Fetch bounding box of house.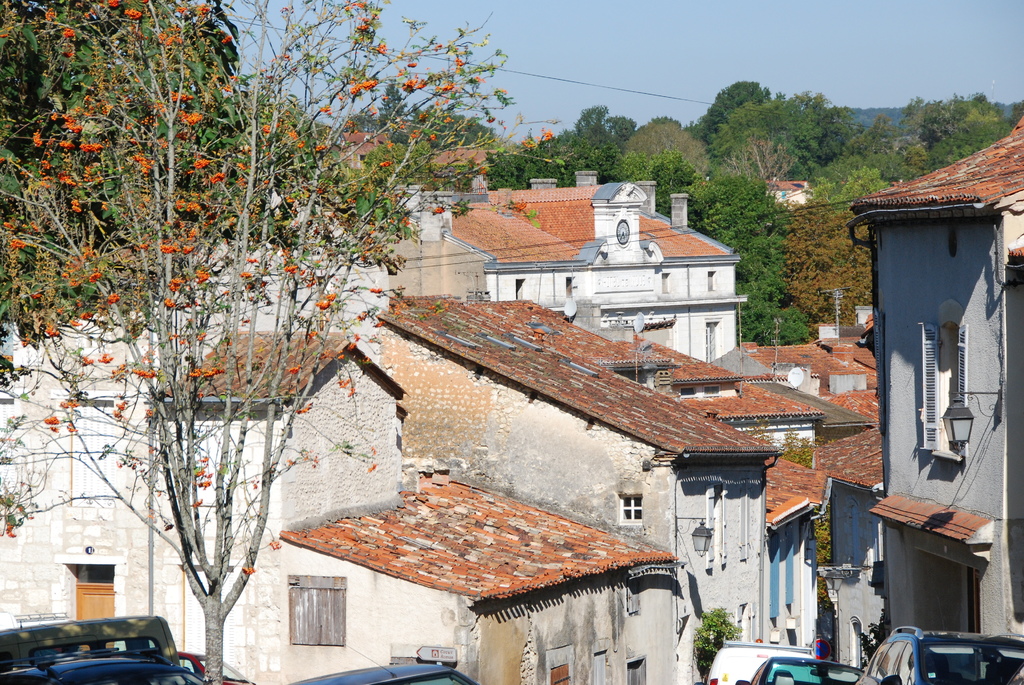
Bbox: [x1=842, y1=100, x2=1021, y2=624].
